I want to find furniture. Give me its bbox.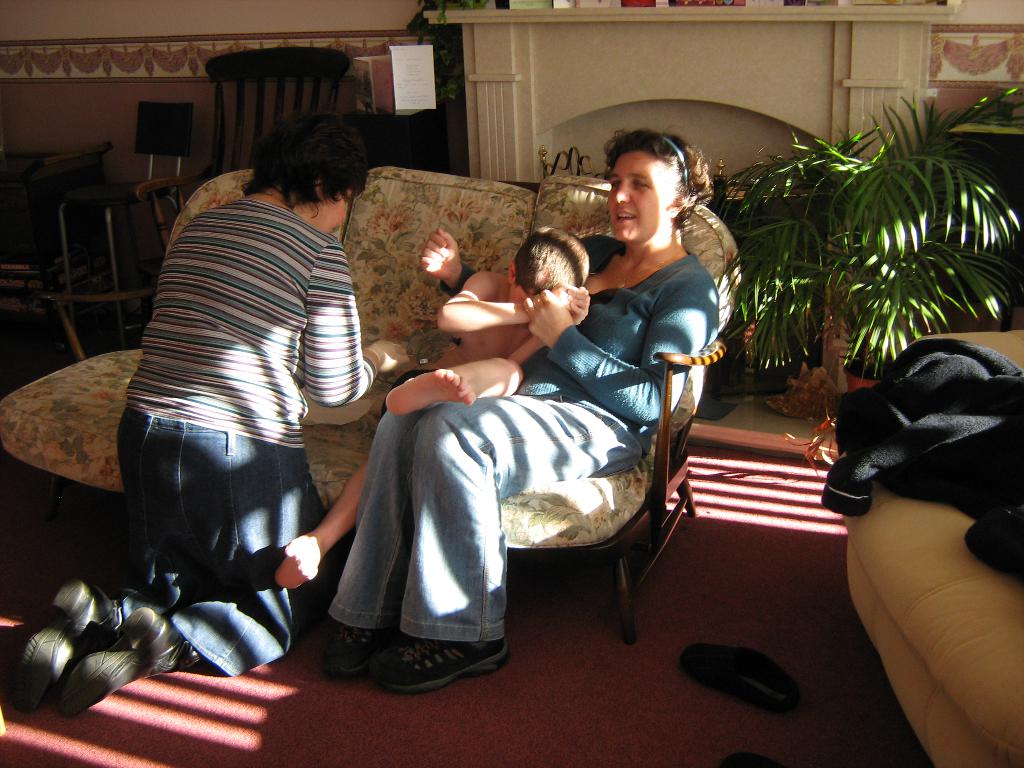
[x1=842, y1=324, x2=1023, y2=767].
